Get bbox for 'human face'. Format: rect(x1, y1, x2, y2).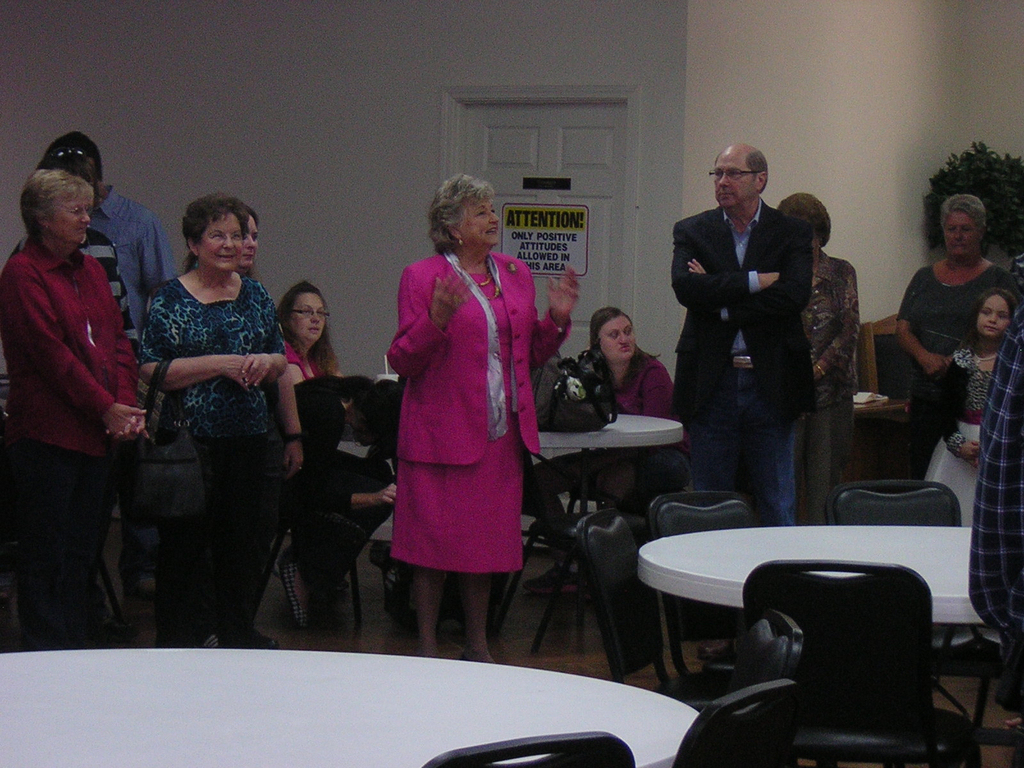
rect(197, 212, 243, 268).
